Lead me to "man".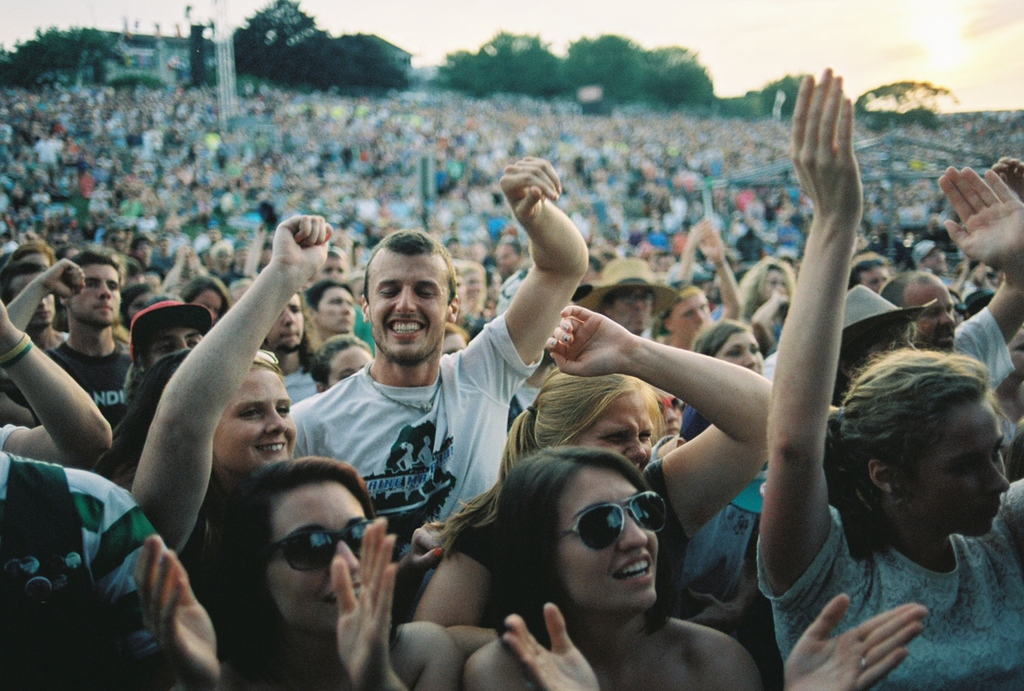
Lead to box(874, 159, 1023, 392).
